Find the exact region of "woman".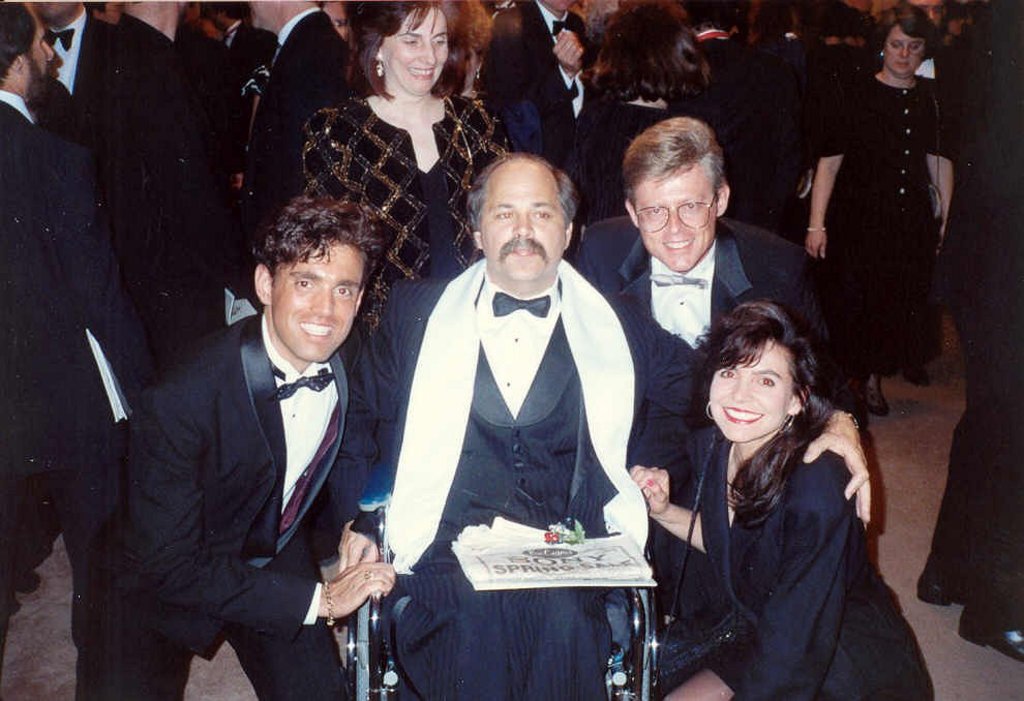
Exact region: crop(566, 8, 722, 227).
